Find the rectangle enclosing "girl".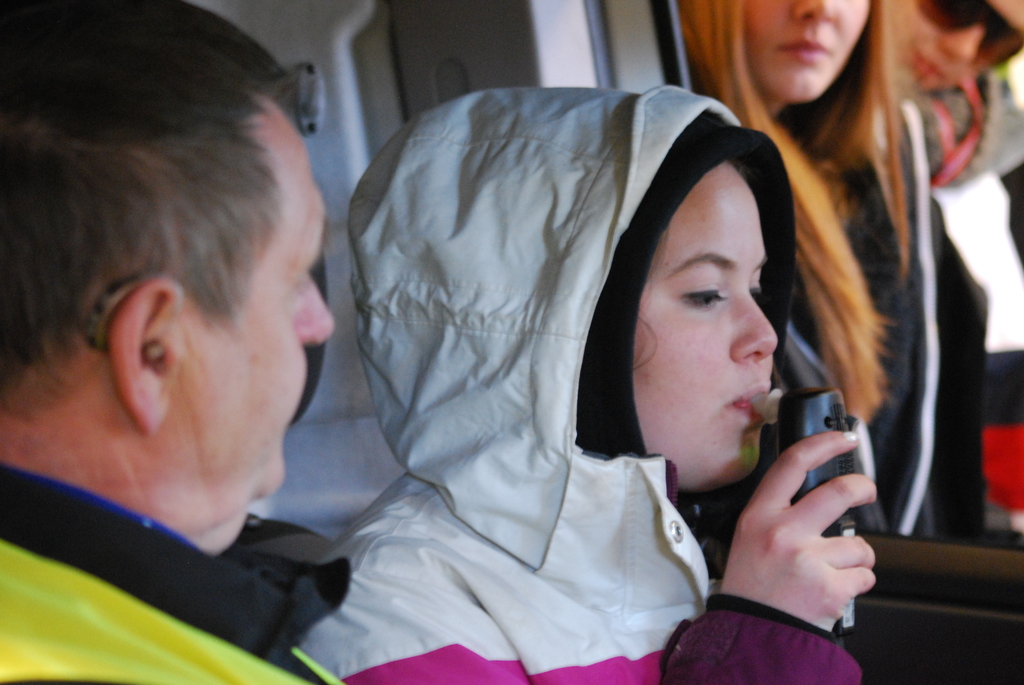
<region>290, 80, 876, 684</region>.
